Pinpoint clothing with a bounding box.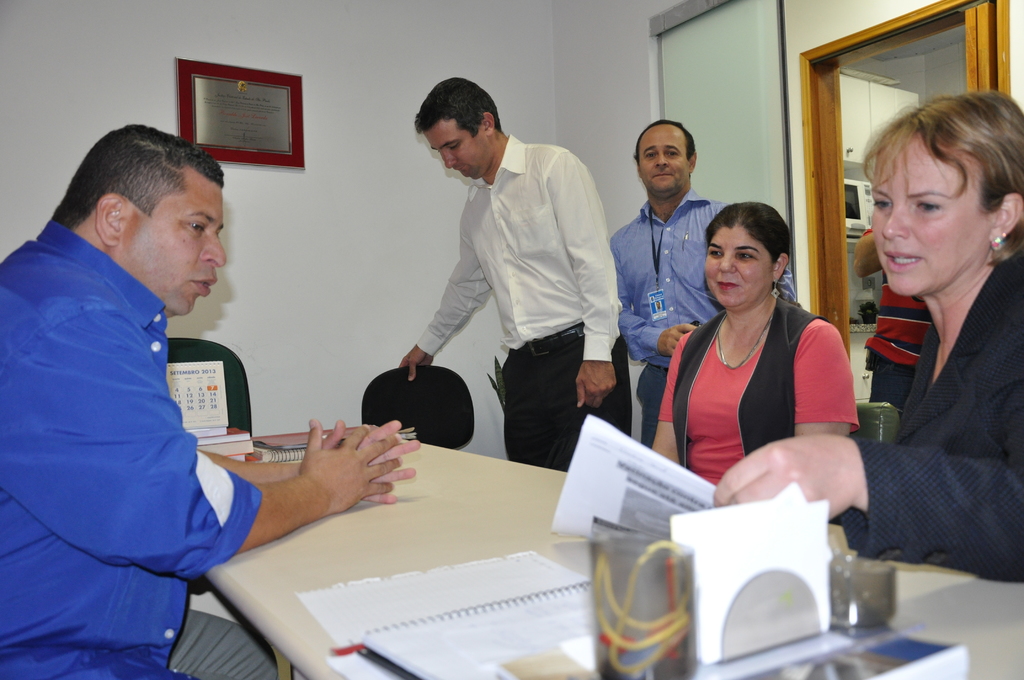
locate(860, 226, 934, 399).
